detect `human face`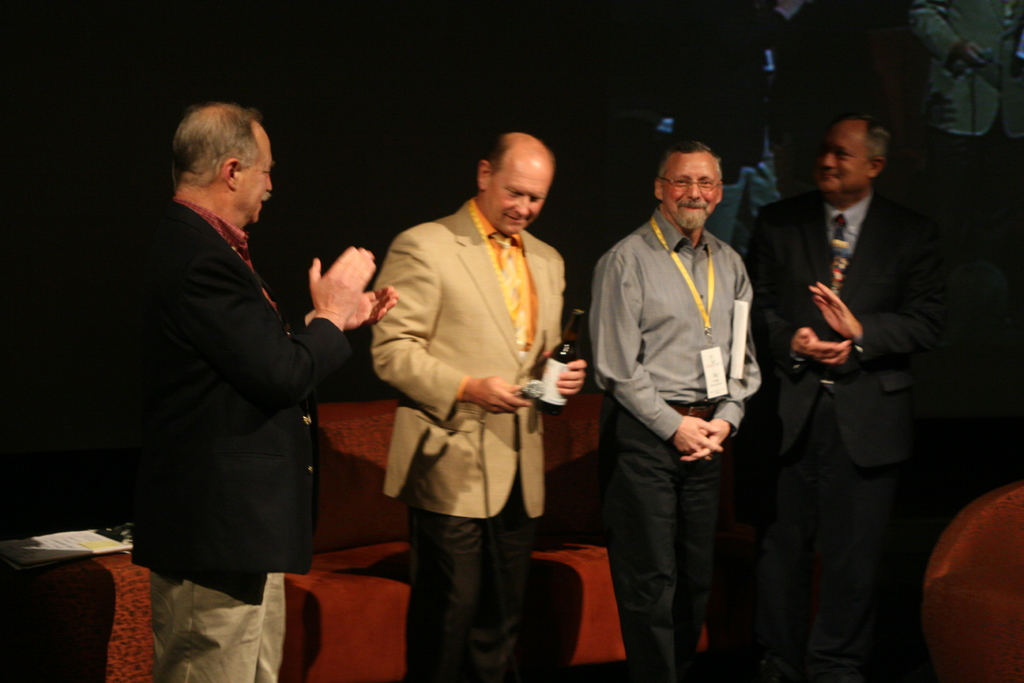
(left=659, top=153, right=715, bottom=226)
